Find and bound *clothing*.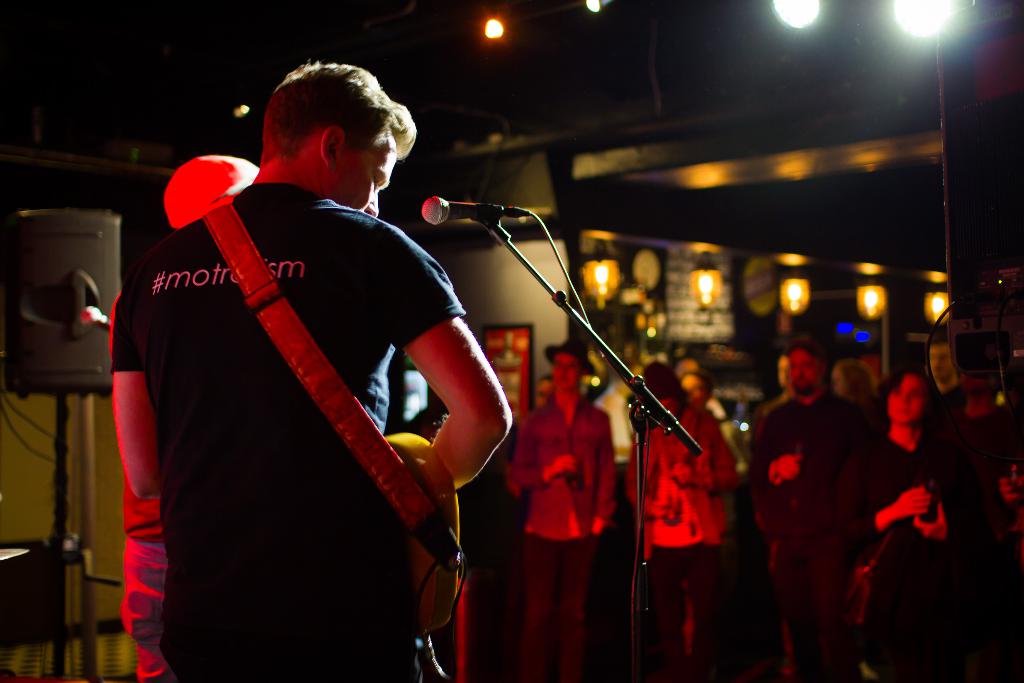
Bound: 755 393 859 663.
